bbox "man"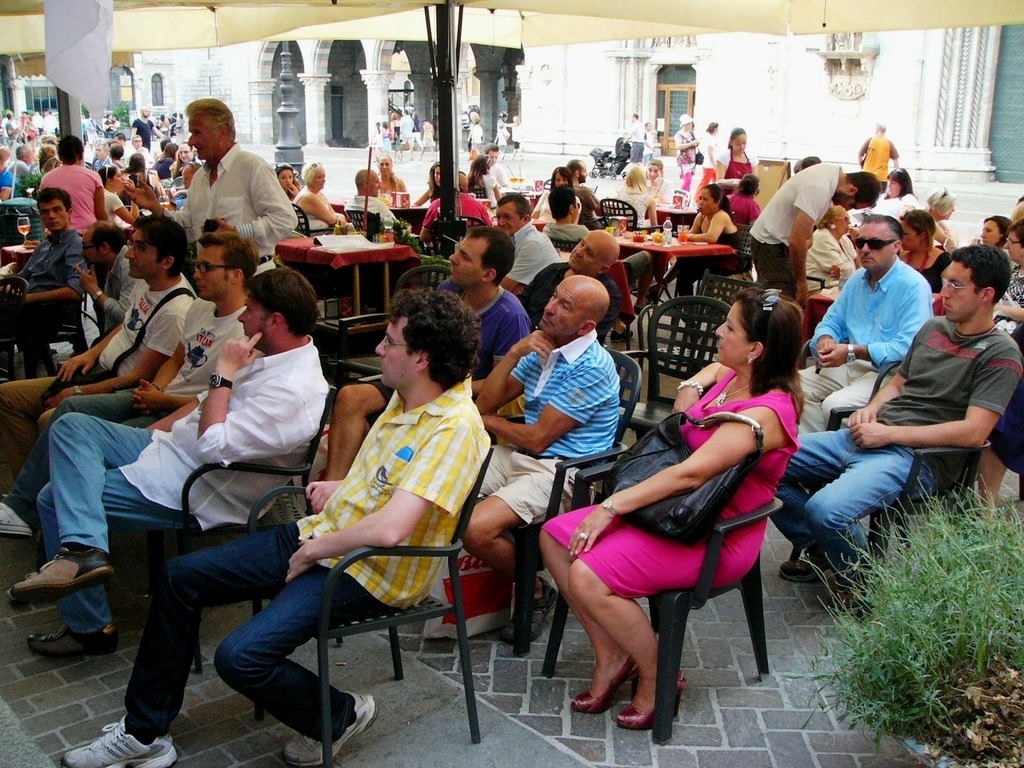
rect(772, 241, 1023, 620)
